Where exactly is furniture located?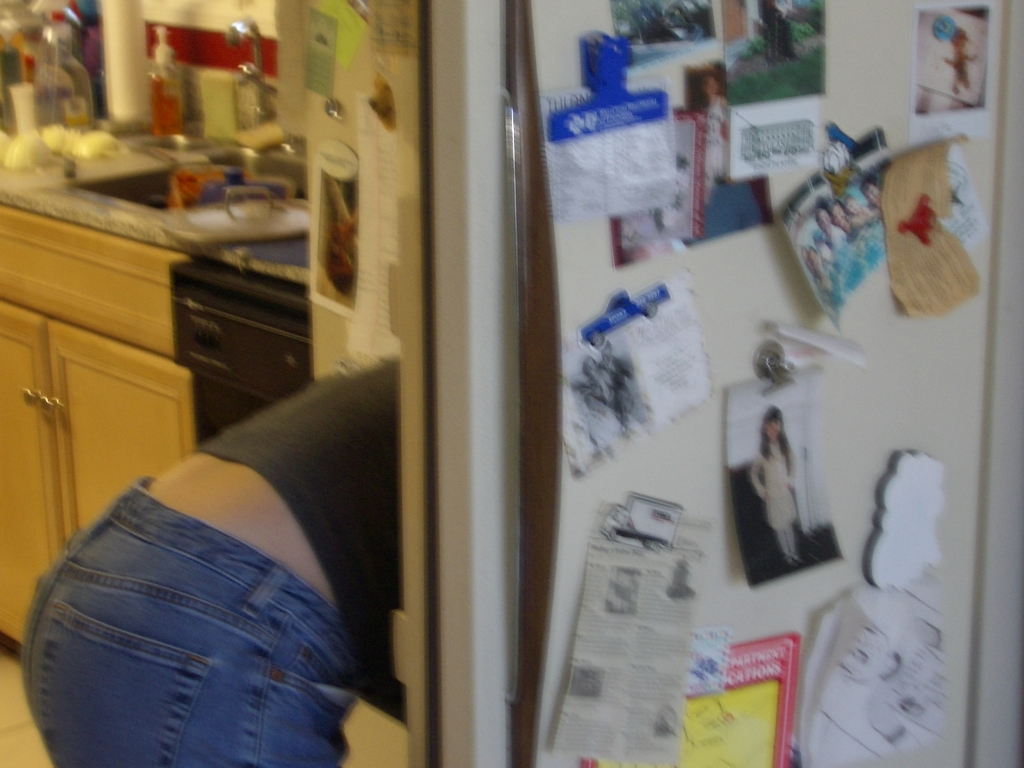
Its bounding box is (x1=0, y1=298, x2=195, y2=651).
